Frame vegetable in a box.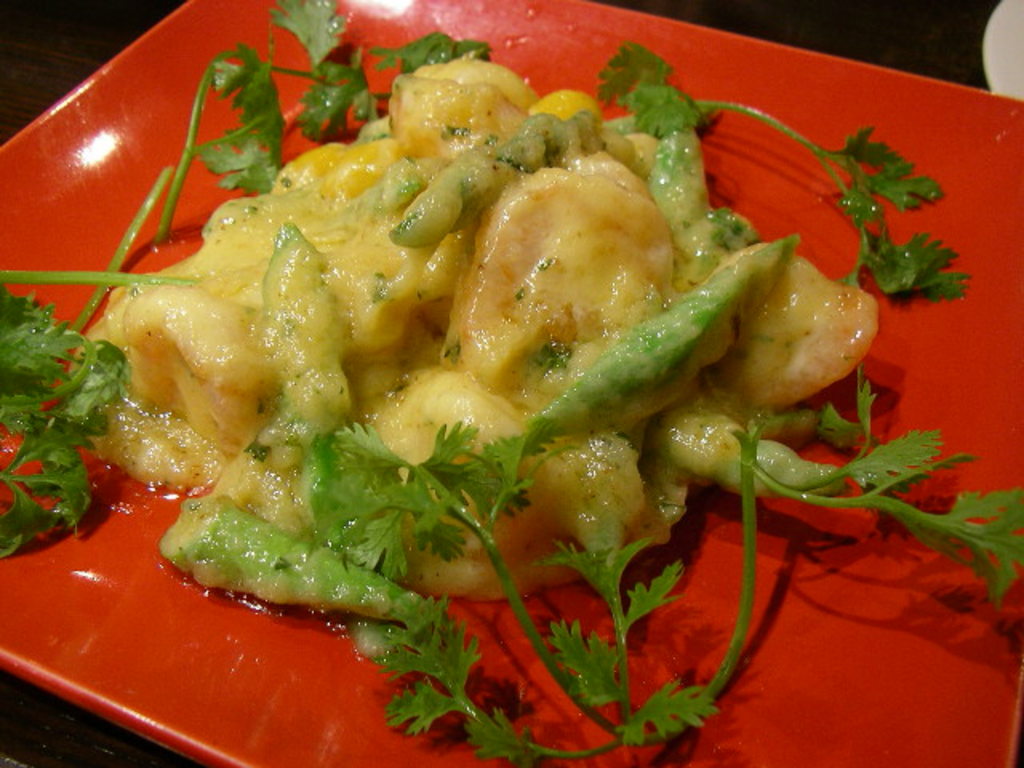
498/232/797/458.
